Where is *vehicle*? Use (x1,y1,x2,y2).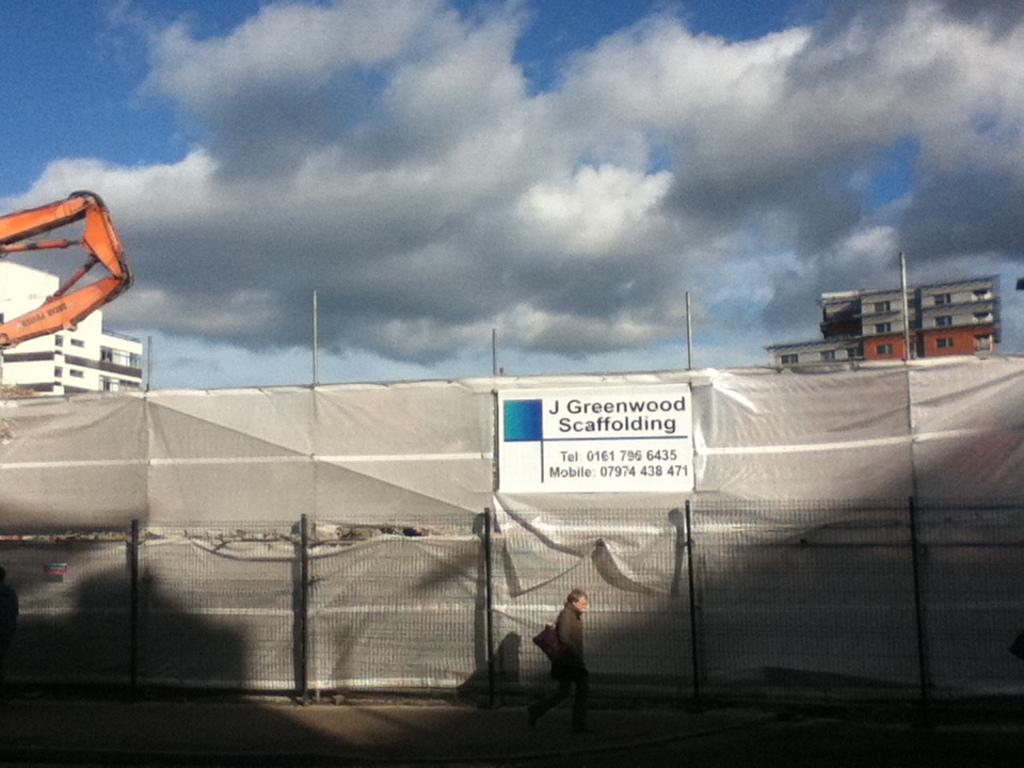
(4,175,144,390).
